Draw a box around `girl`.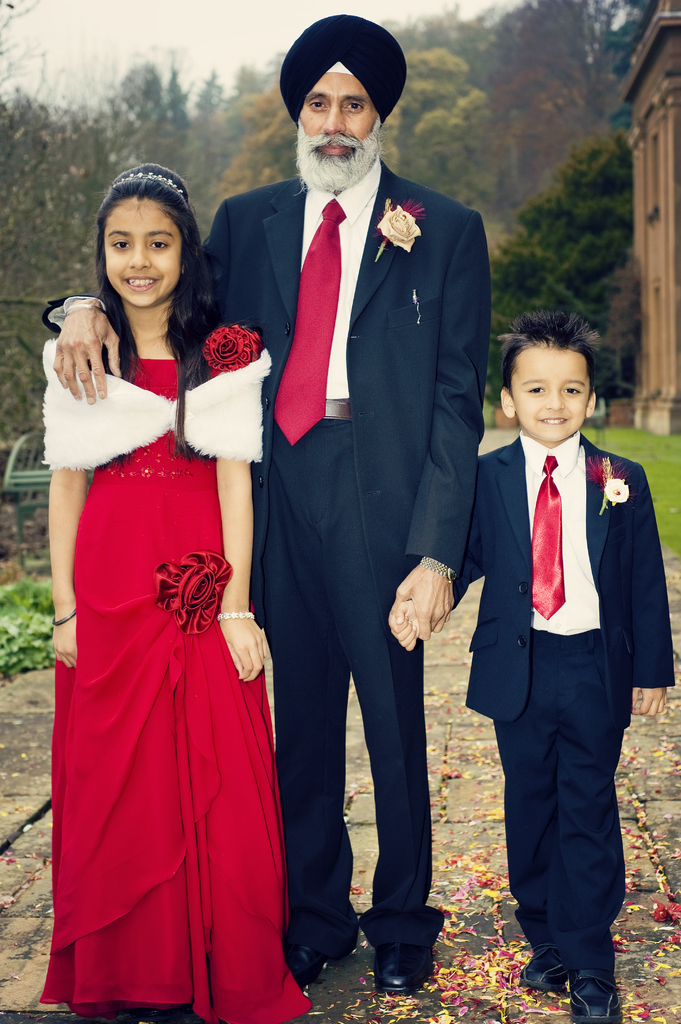
x1=33 y1=162 x2=313 y2=1023.
